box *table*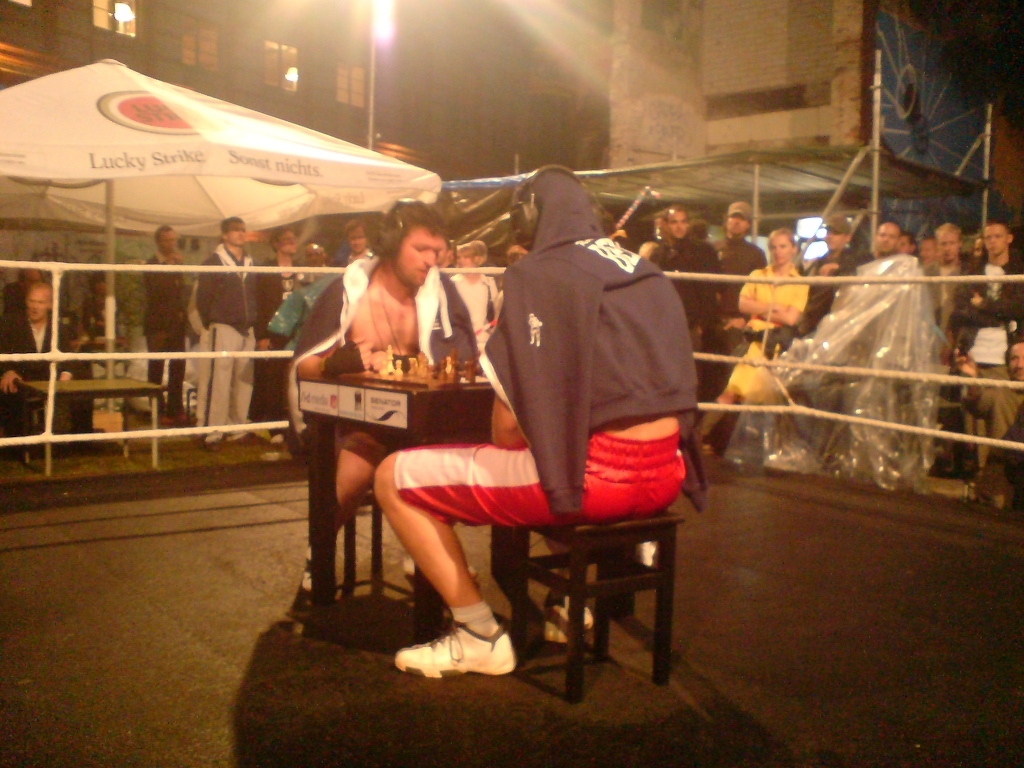
detection(294, 360, 490, 658)
